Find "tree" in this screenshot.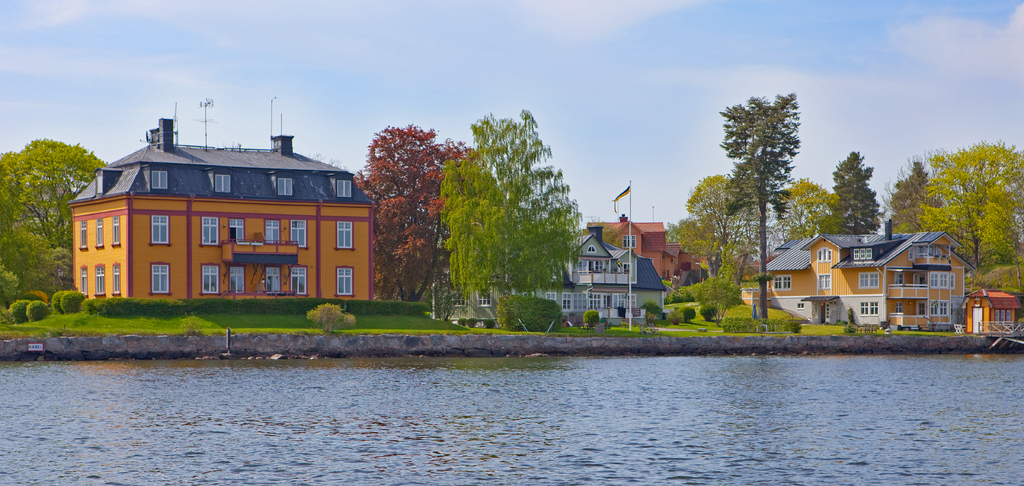
The bounding box for "tree" is 833/137/893/231.
